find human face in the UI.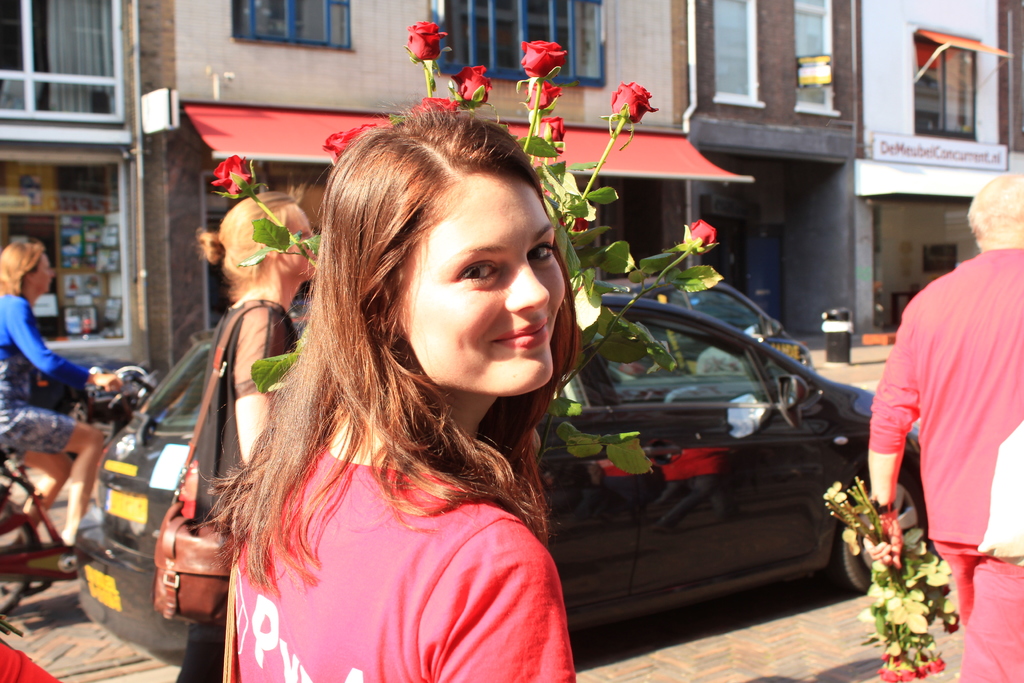
UI element at {"left": 33, "top": 254, "right": 52, "bottom": 292}.
